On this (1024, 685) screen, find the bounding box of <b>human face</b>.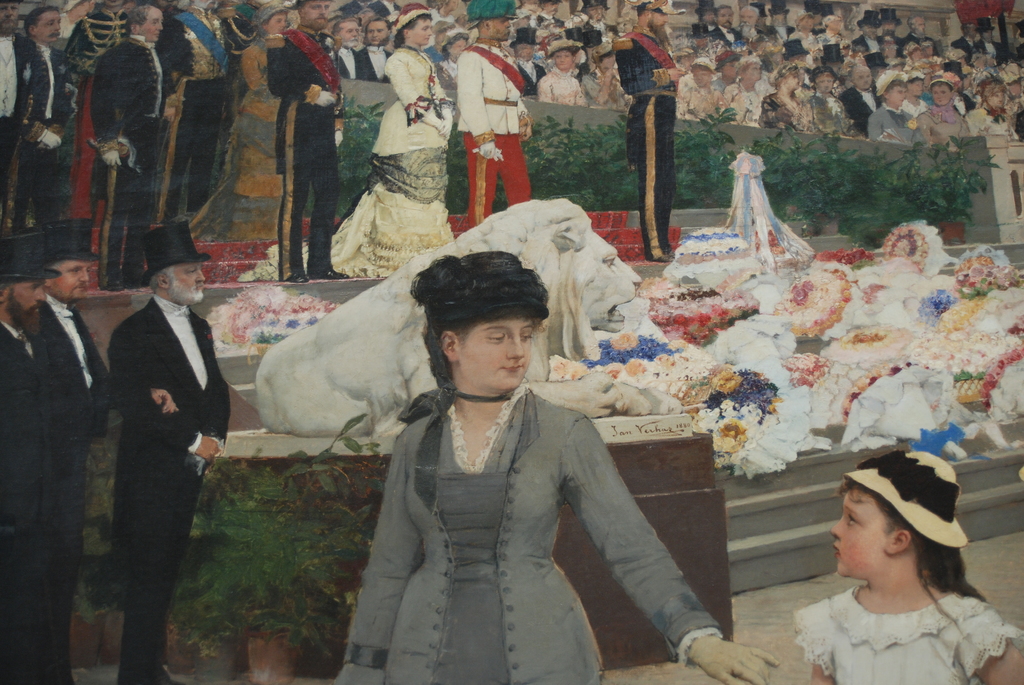
Bounding box: {"x1": 554, "y1": 50, "x2": 577, "y2": 68}.
